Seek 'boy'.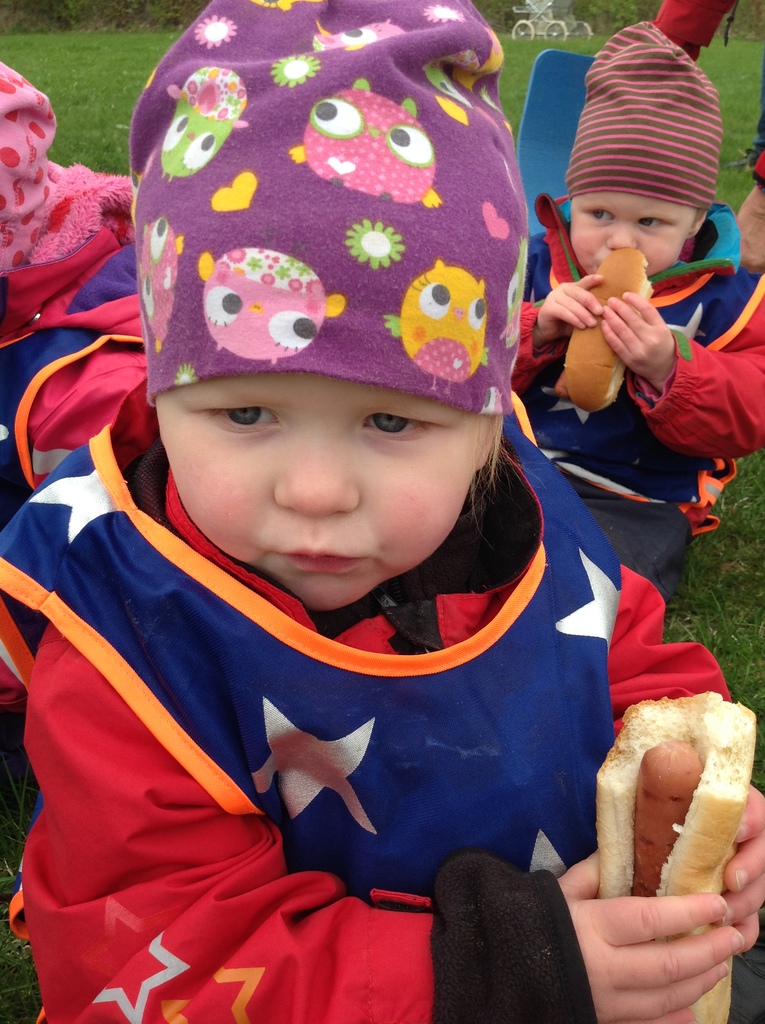
(x1=511, y1=21, x2=764, y2=607).
